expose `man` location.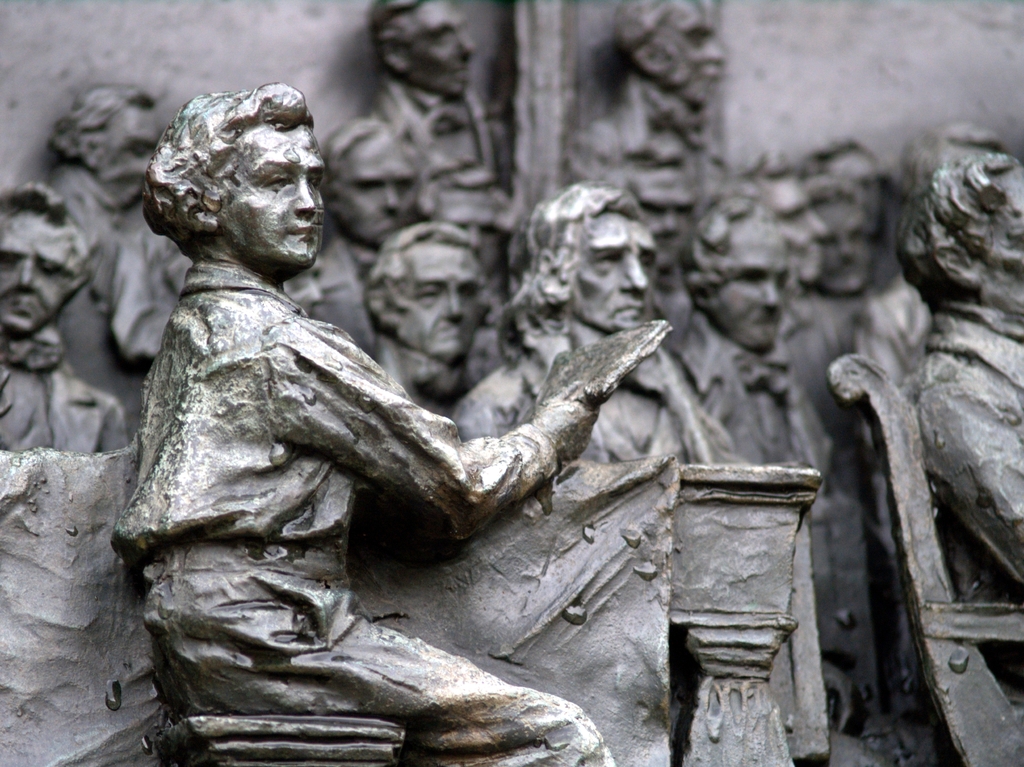
Exposed at 680 186 851 477.
